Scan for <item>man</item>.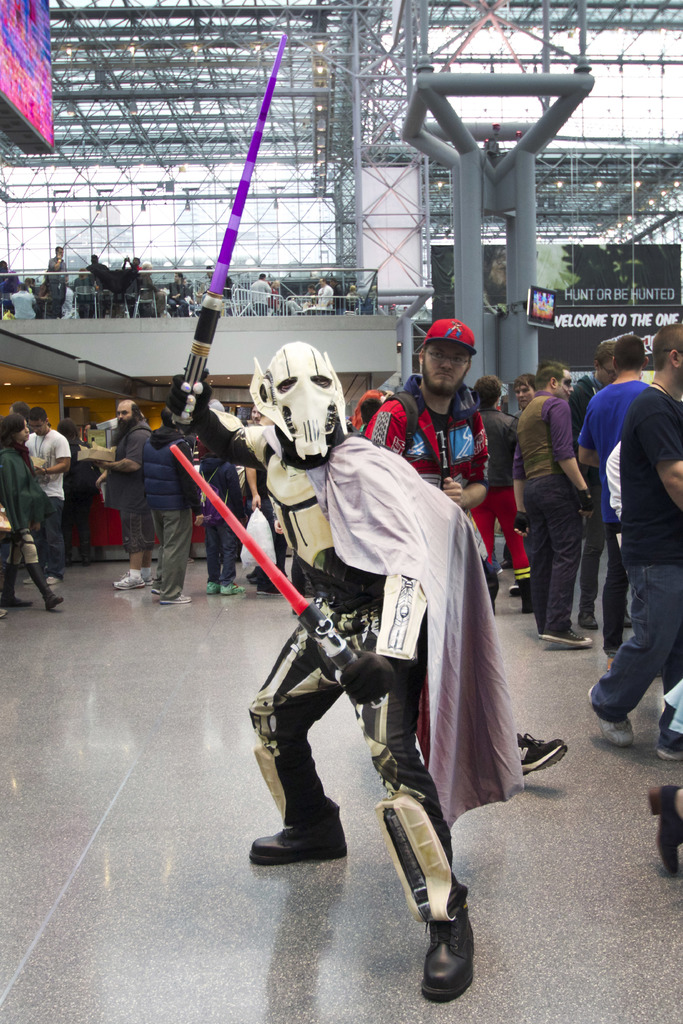
Scan result: <region>252, 403, 258, 426</region>.
